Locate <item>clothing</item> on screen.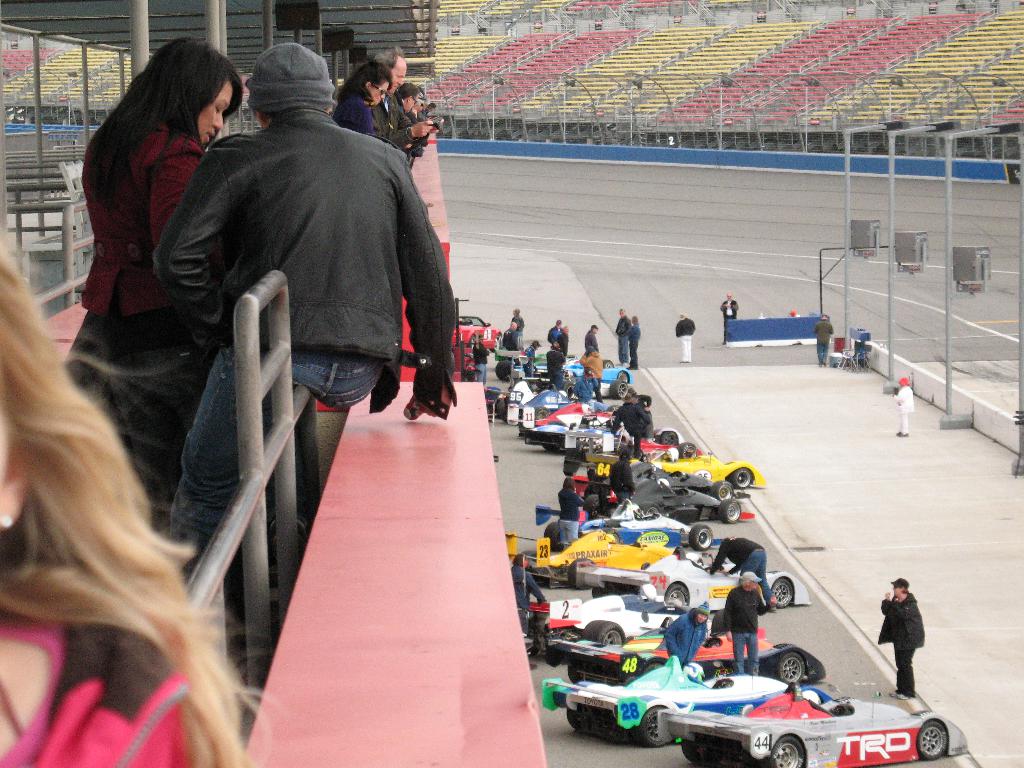
On screen at (x1=710, y1=532, x2=767, y2=582).
